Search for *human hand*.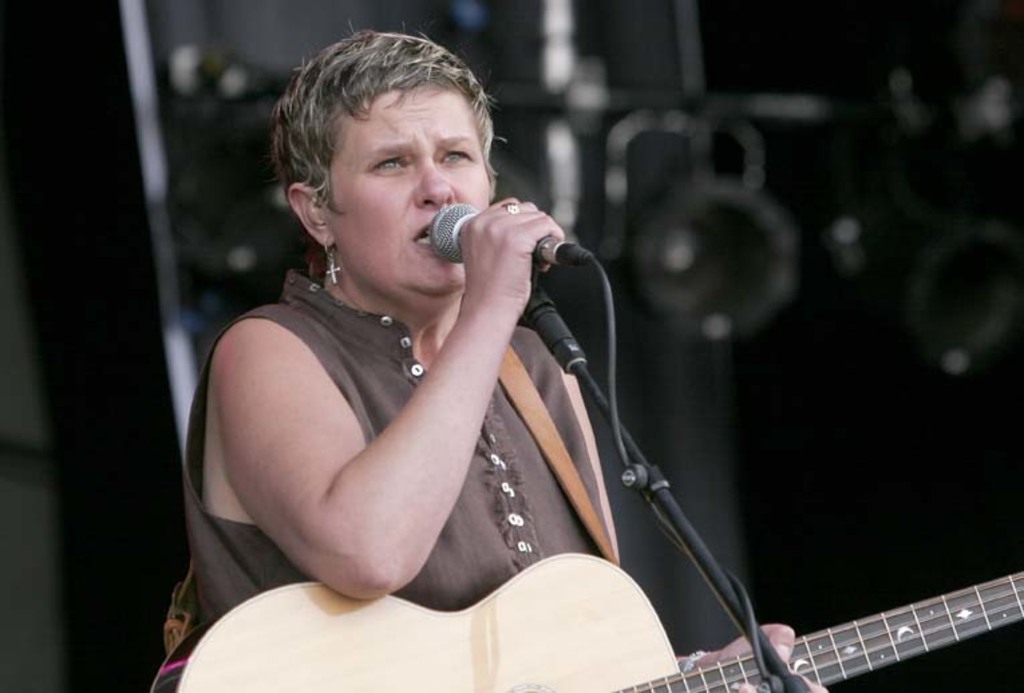
Found at x1=450, y1=198, x2=577, y2=337.
